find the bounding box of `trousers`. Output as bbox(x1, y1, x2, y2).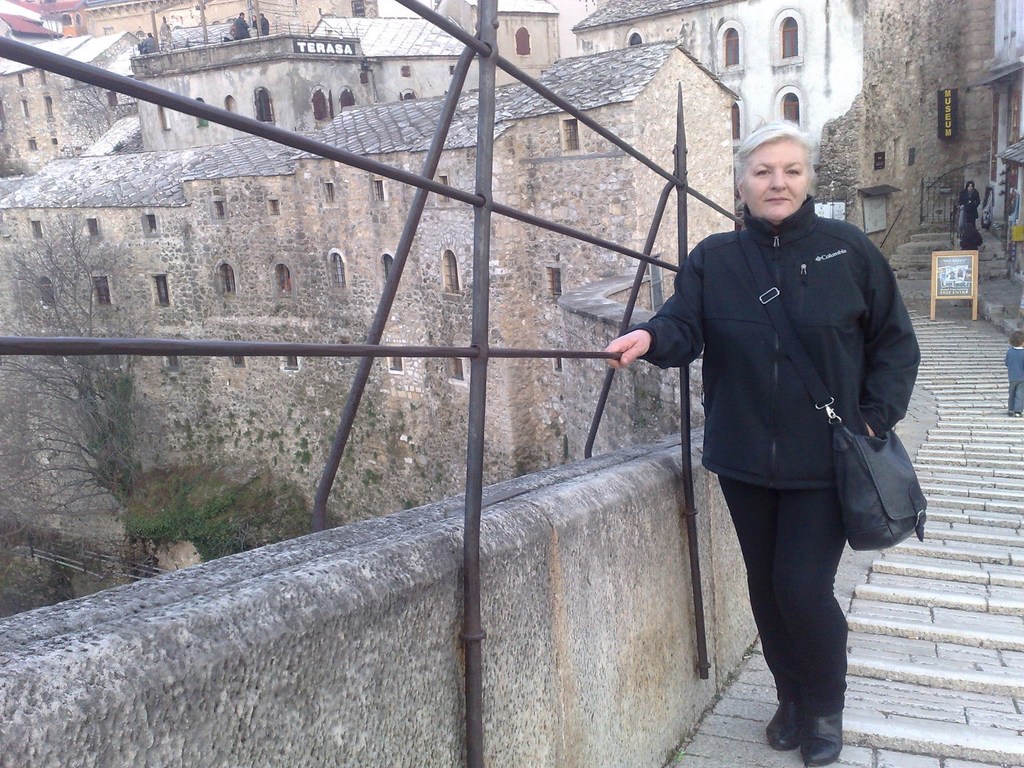
bbox(711, 476, 844, 714).
